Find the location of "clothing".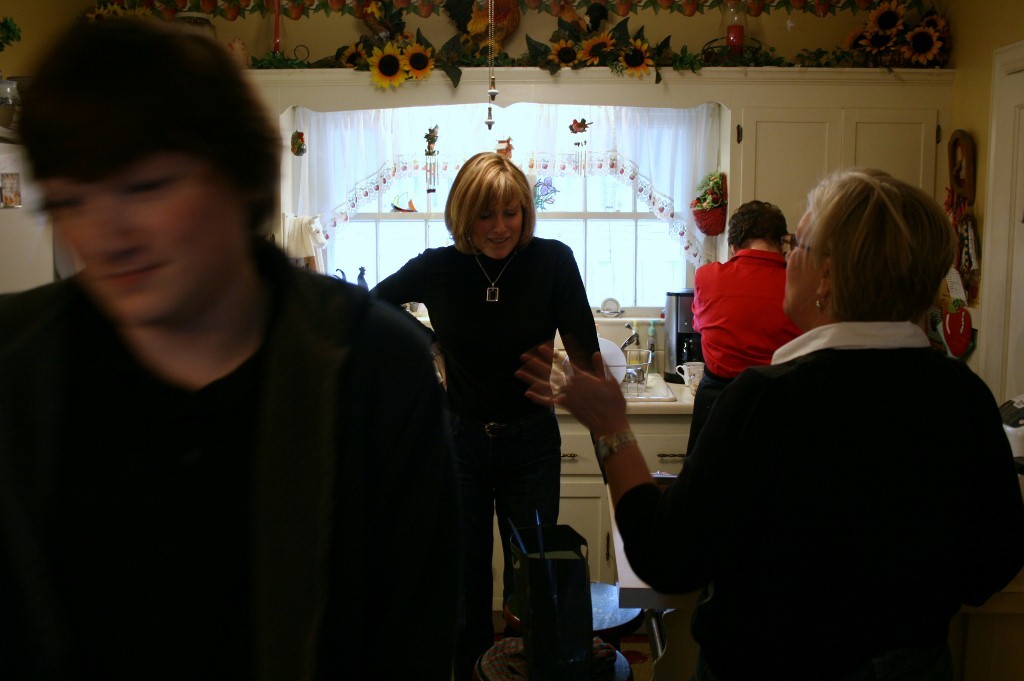
Location: rect(376, 253, 606, 680).
